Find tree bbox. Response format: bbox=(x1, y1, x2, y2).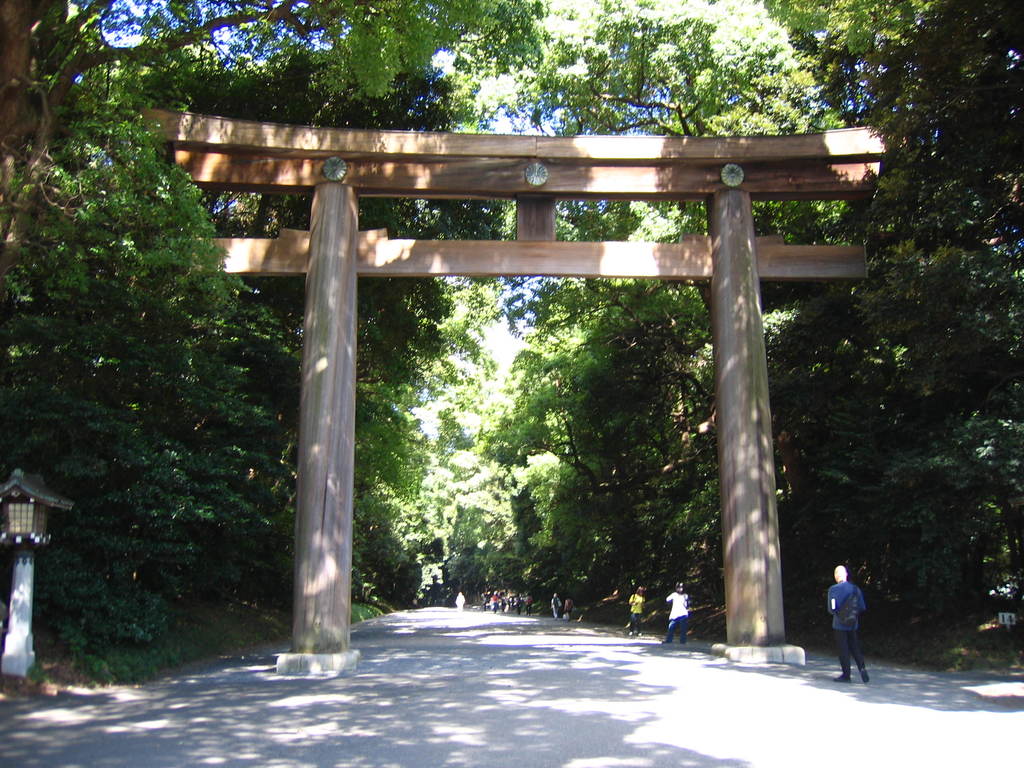
bbox=(0, 0, 254, 60).
